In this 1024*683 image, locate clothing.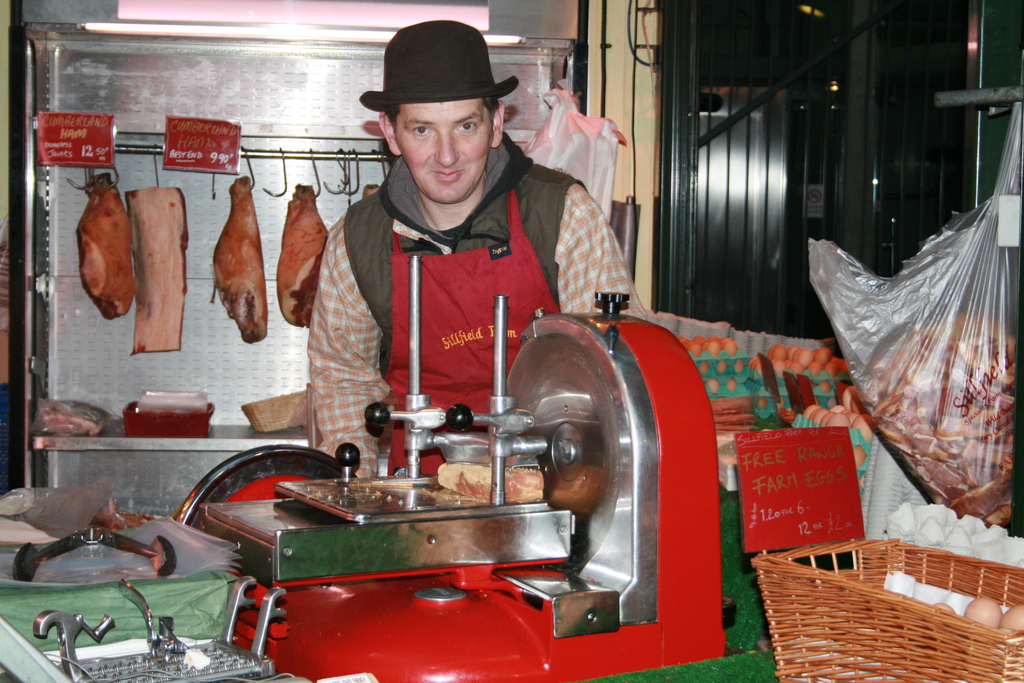
Bounding box: Rect(307, 128, 659, 481).
